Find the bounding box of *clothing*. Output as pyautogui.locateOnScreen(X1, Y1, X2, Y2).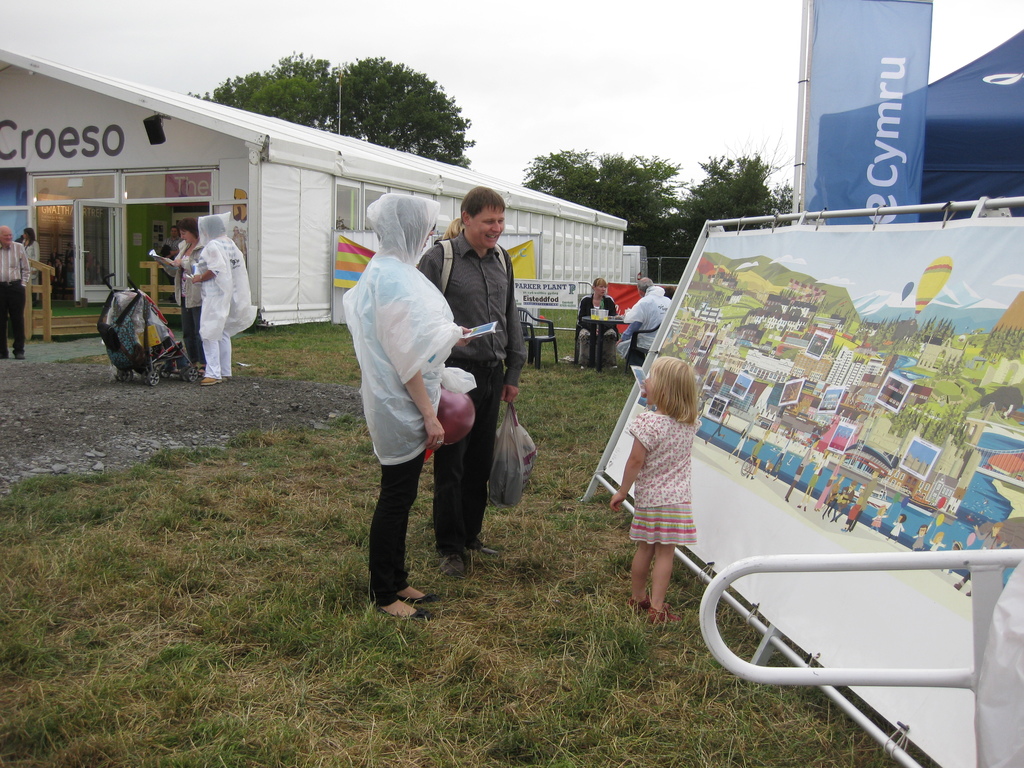
pyautogui.locateOnScreen(178, 298, 196, 351).
